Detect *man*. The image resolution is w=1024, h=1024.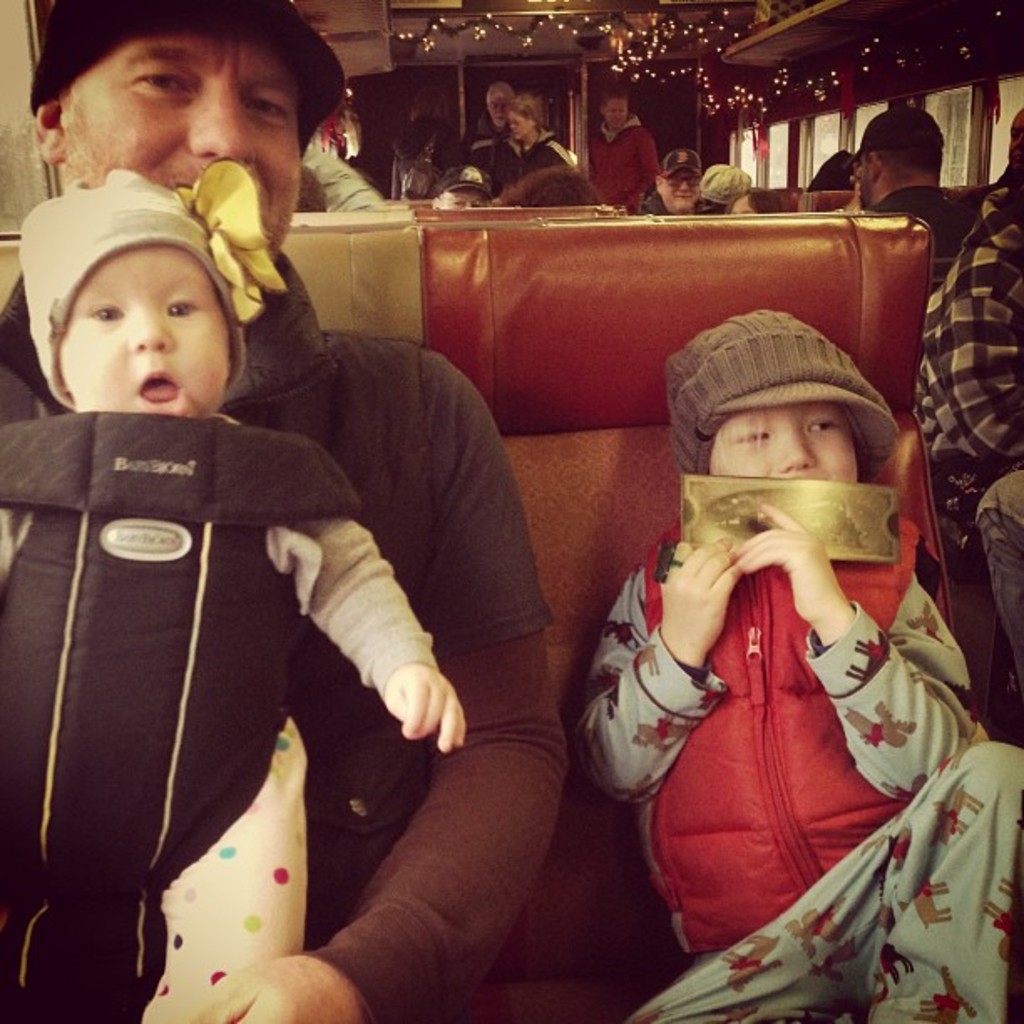
region(591, 92, 658, 218).
